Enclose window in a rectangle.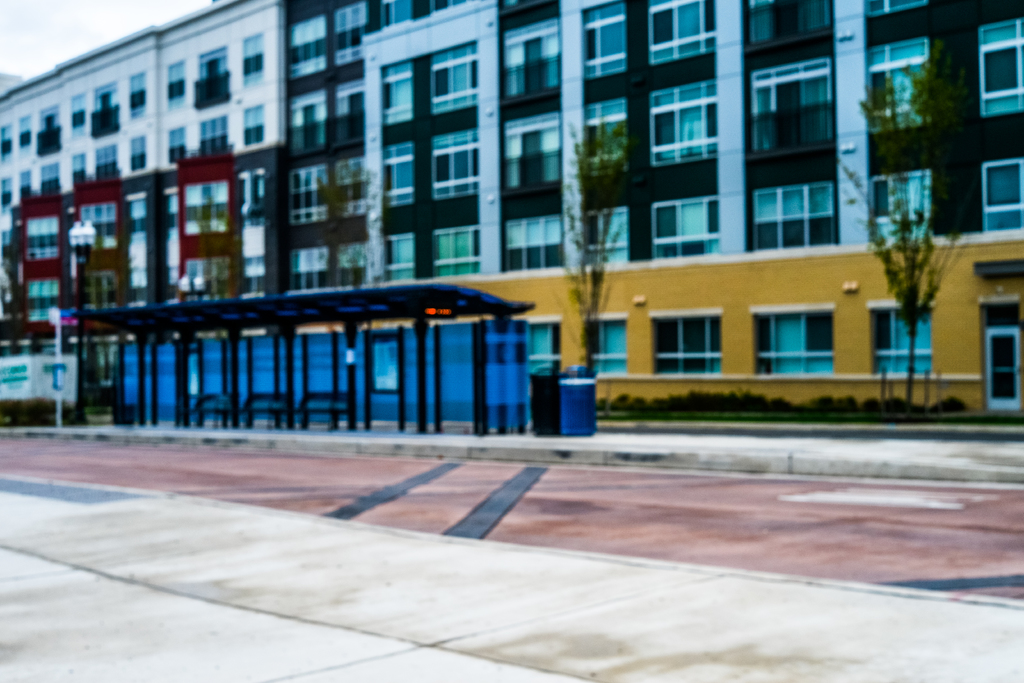
648, 79, 717, 163.
